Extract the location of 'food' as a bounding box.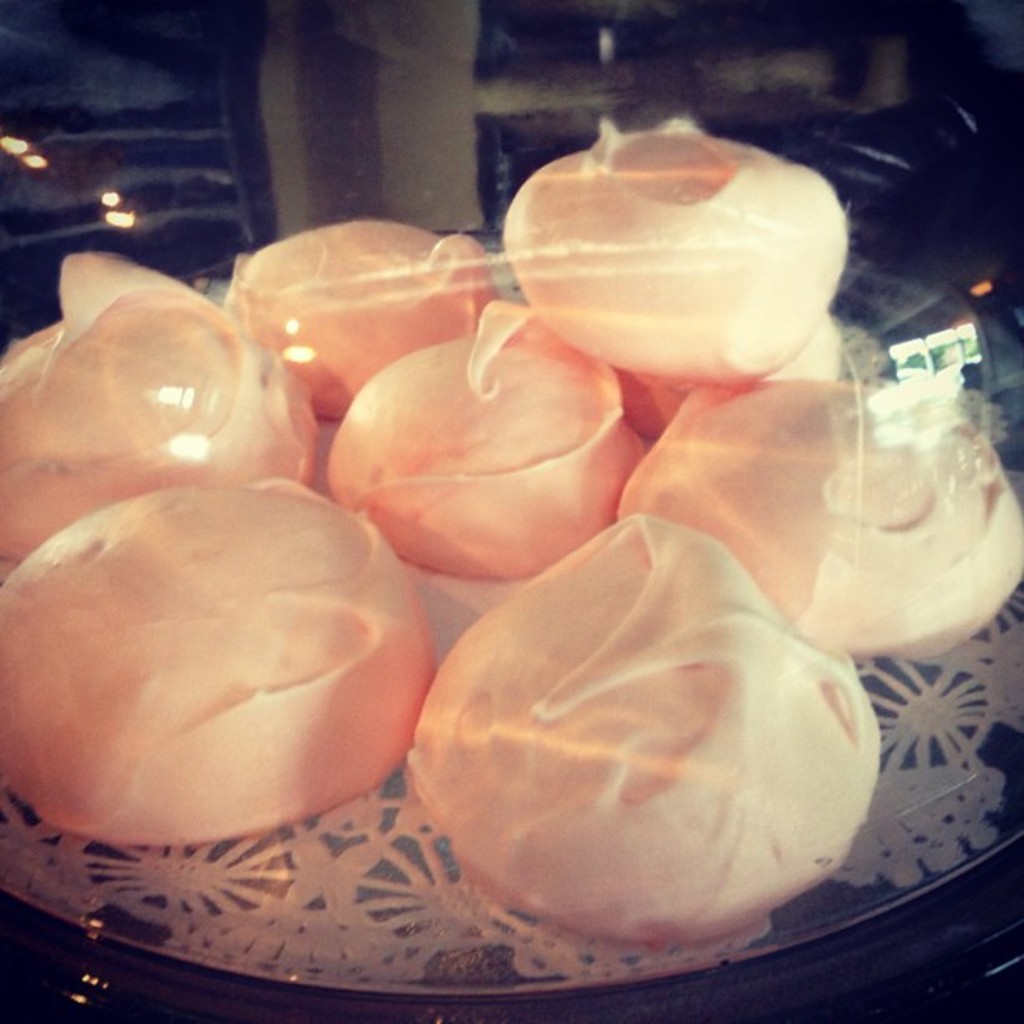
[x1=0, y1=115, x2=1022, y2=950].
